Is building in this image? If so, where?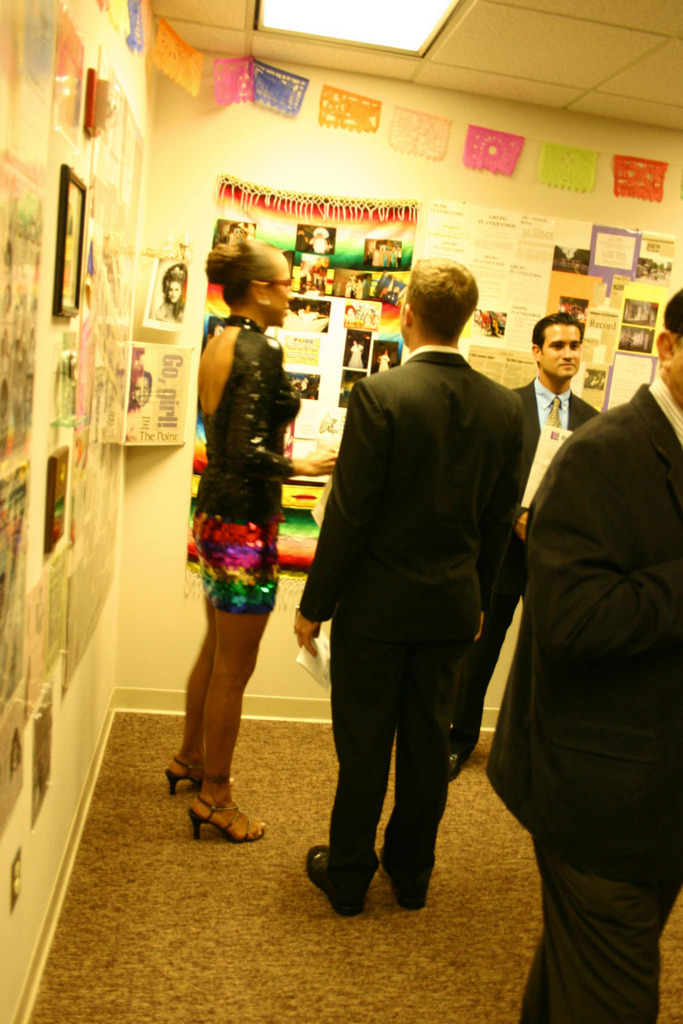
Yes, at (x1=0, y1=0, x2=682, y2=1020).
